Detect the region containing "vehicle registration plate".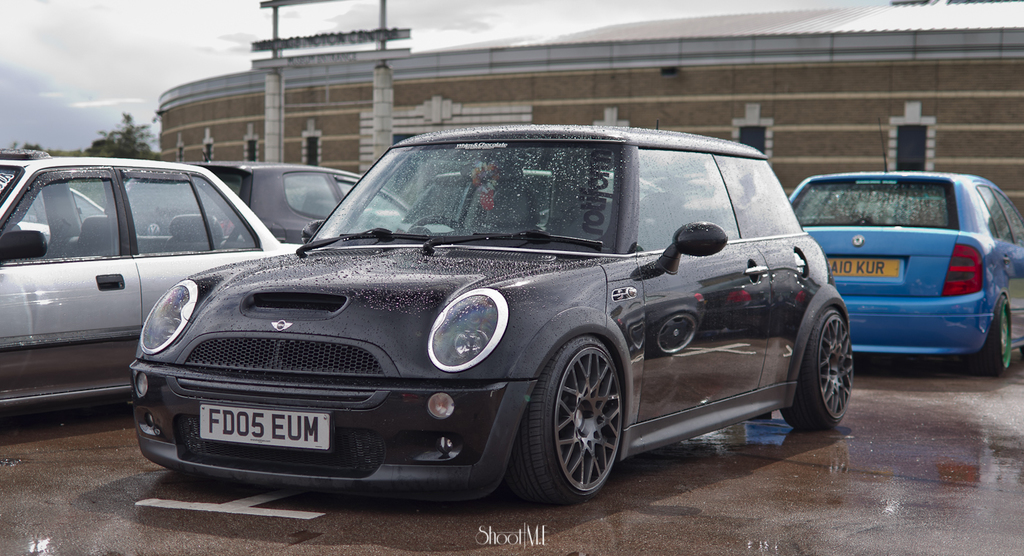
(x1=827, y1=257, x2=900, y2=279).
